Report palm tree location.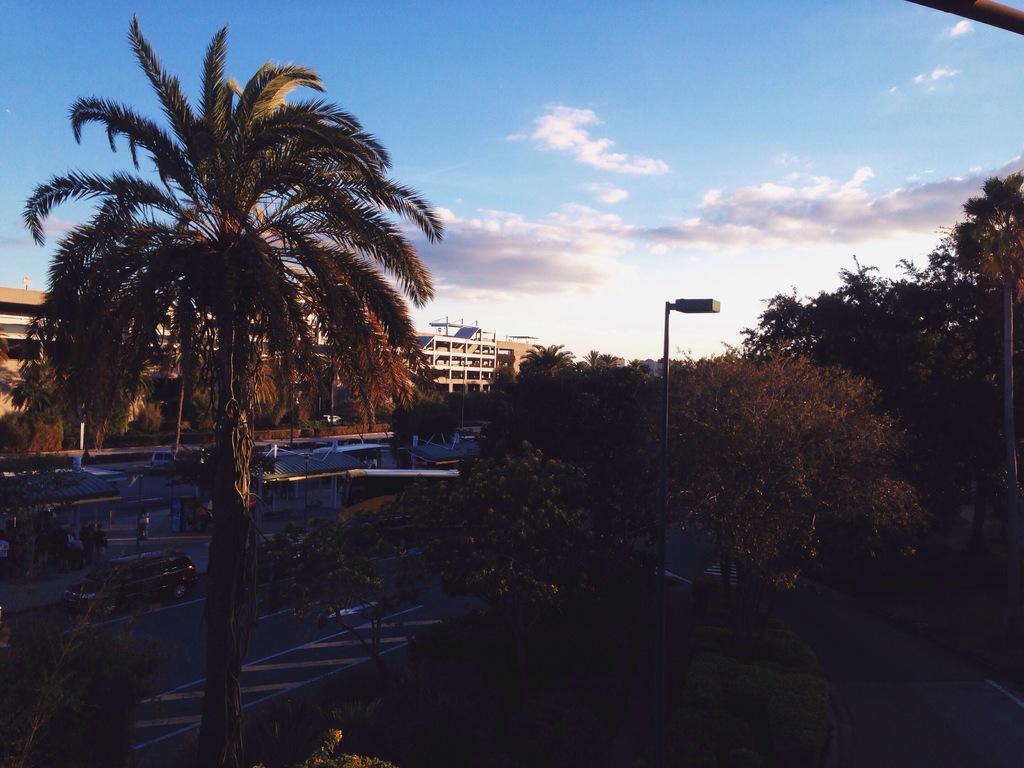
Report: crop(0, 10, 488, 637).
